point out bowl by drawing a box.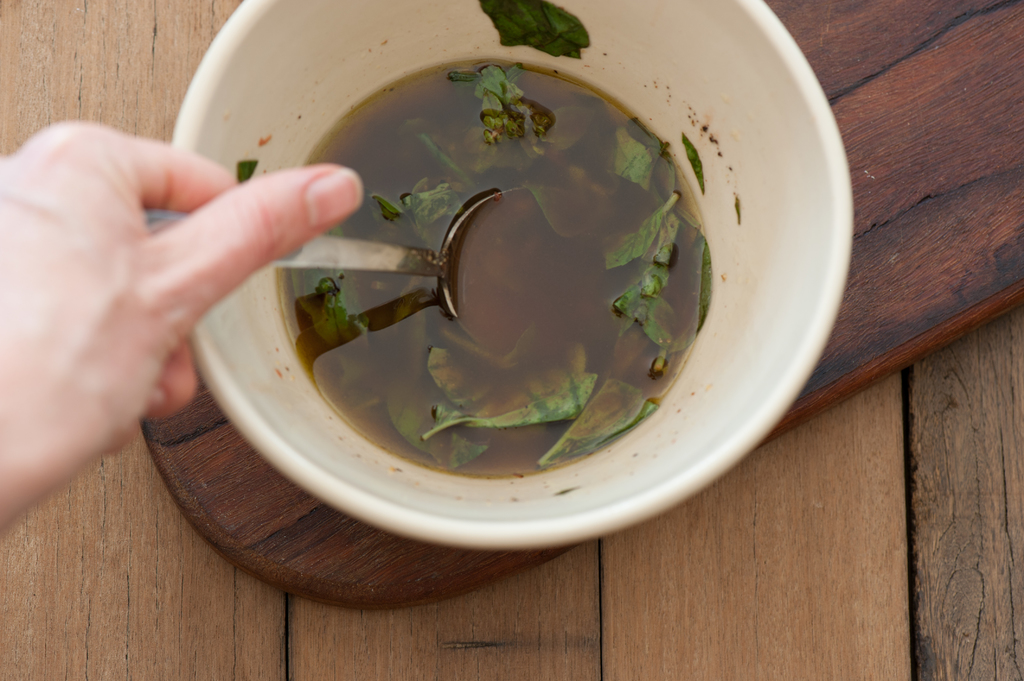
147:15:855:534.
